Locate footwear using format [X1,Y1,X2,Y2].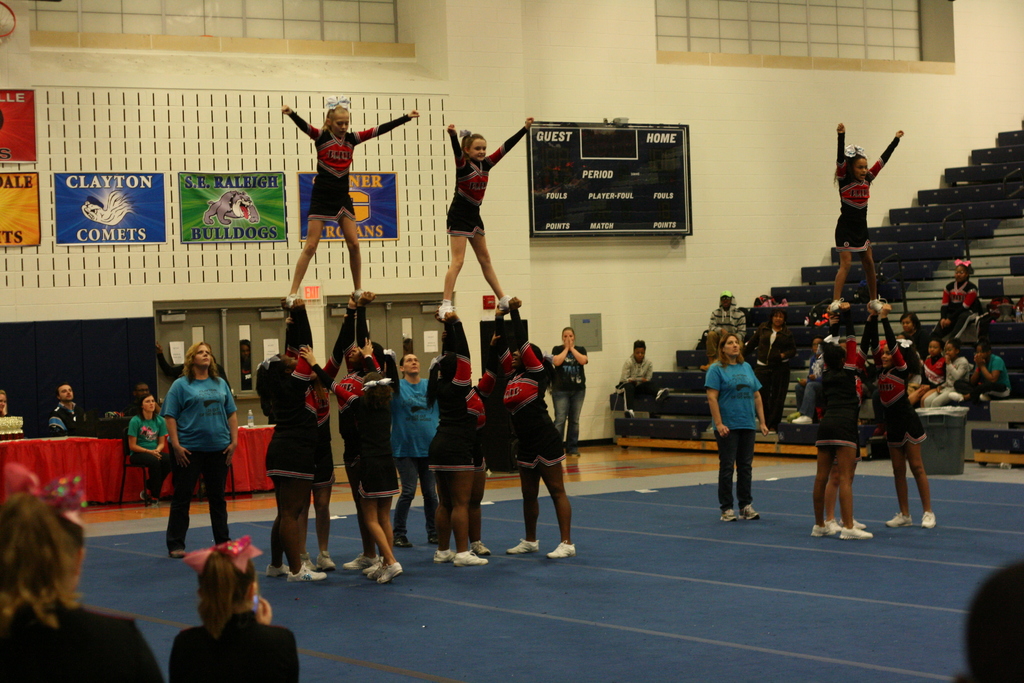
[150,499,157,507].
